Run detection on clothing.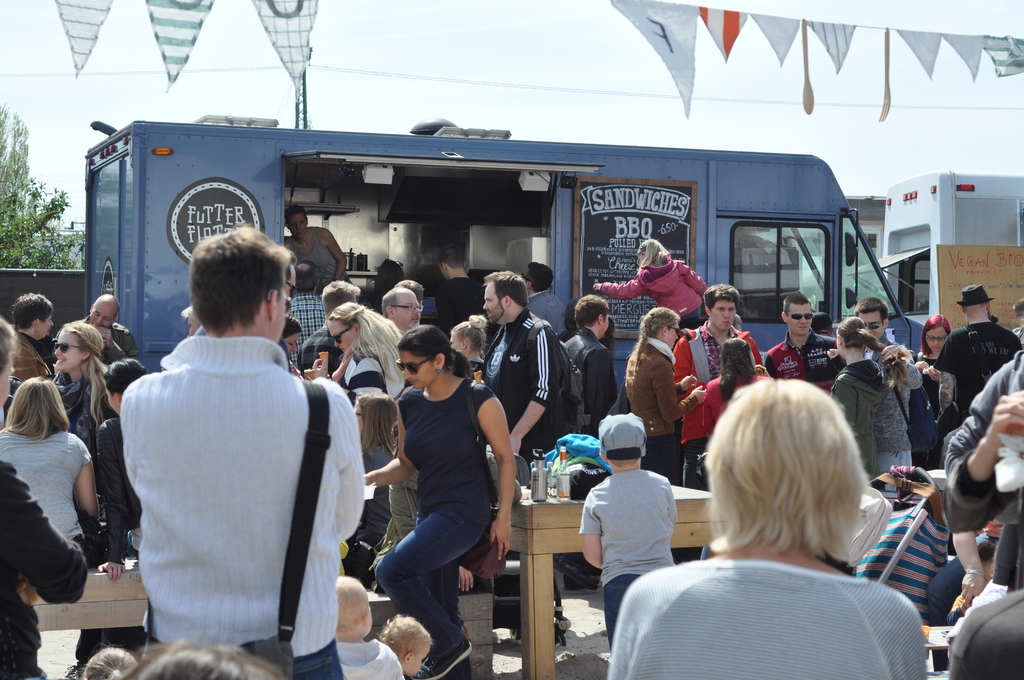
Result: left=844, top=365, right=890, bottom=479.
